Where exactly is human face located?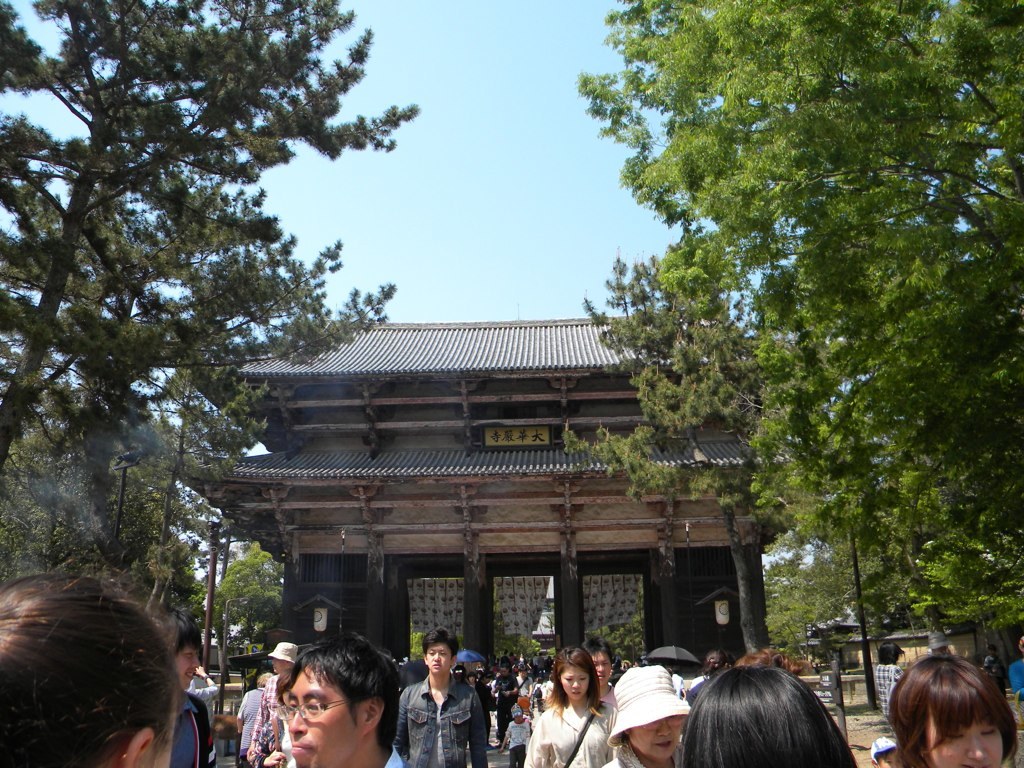
Its bounding box is bbox(174, 645, 198, 688).
